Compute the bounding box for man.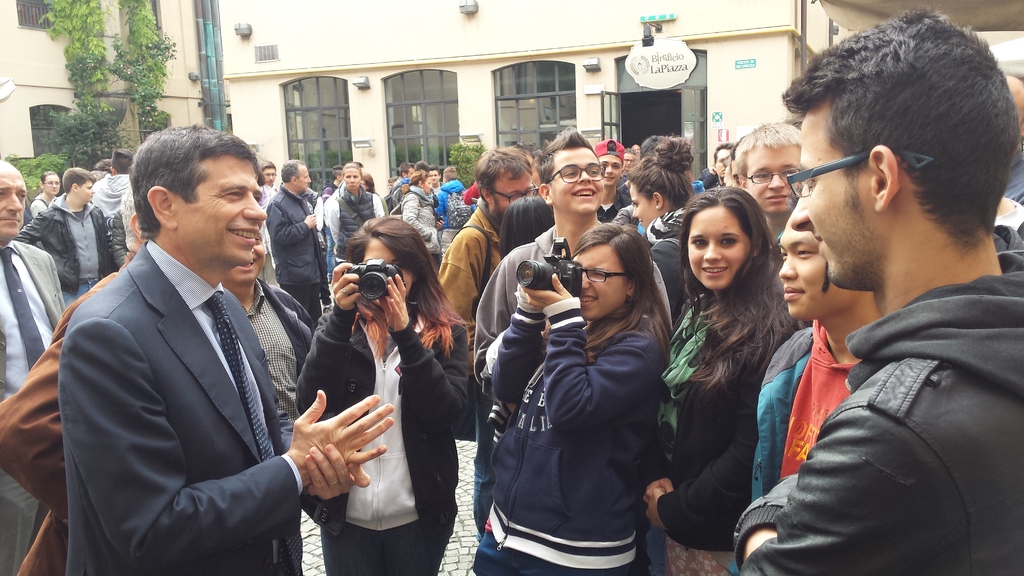
{"x1": 45, "y1": 109, "x2": 337, "y2": 575}.
